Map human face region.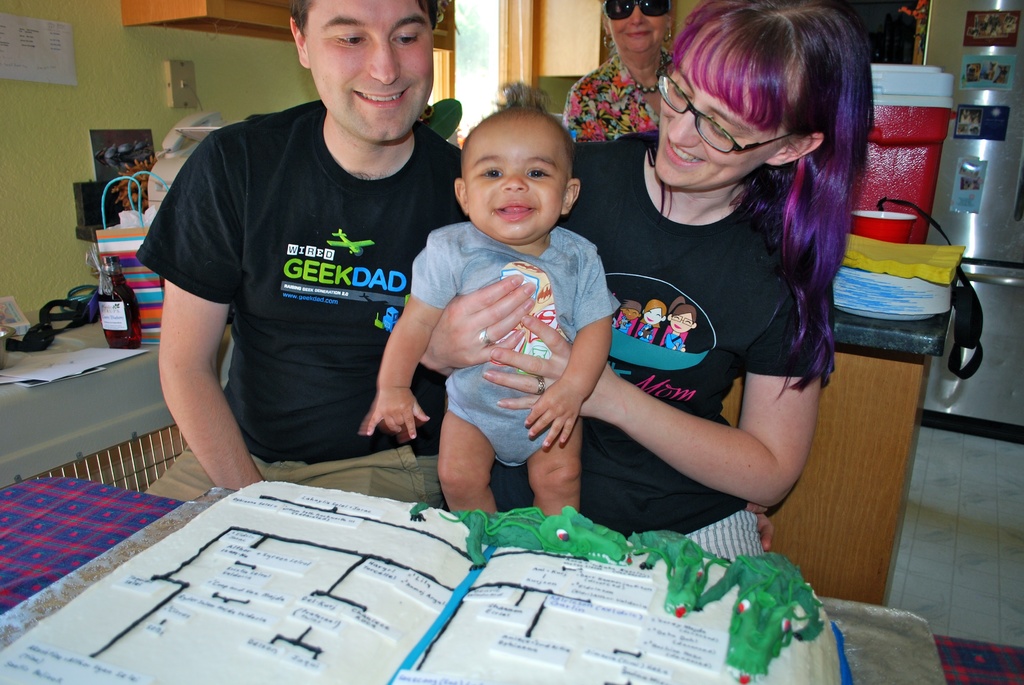
Mapped to 600:0:685:54.
